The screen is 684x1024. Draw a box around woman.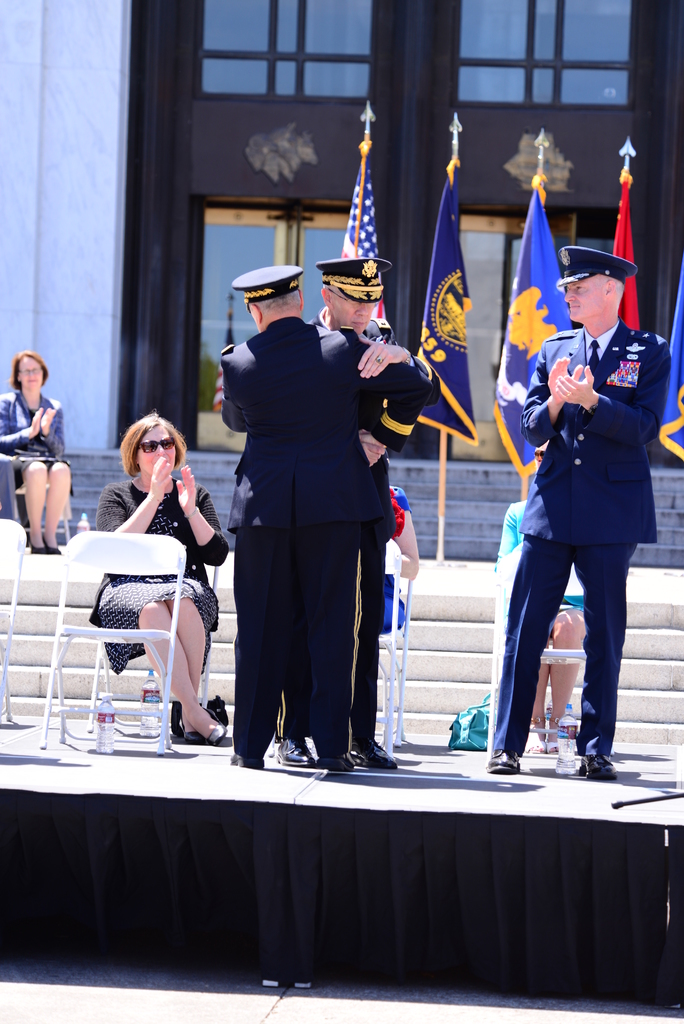
(0,347,79,554).
